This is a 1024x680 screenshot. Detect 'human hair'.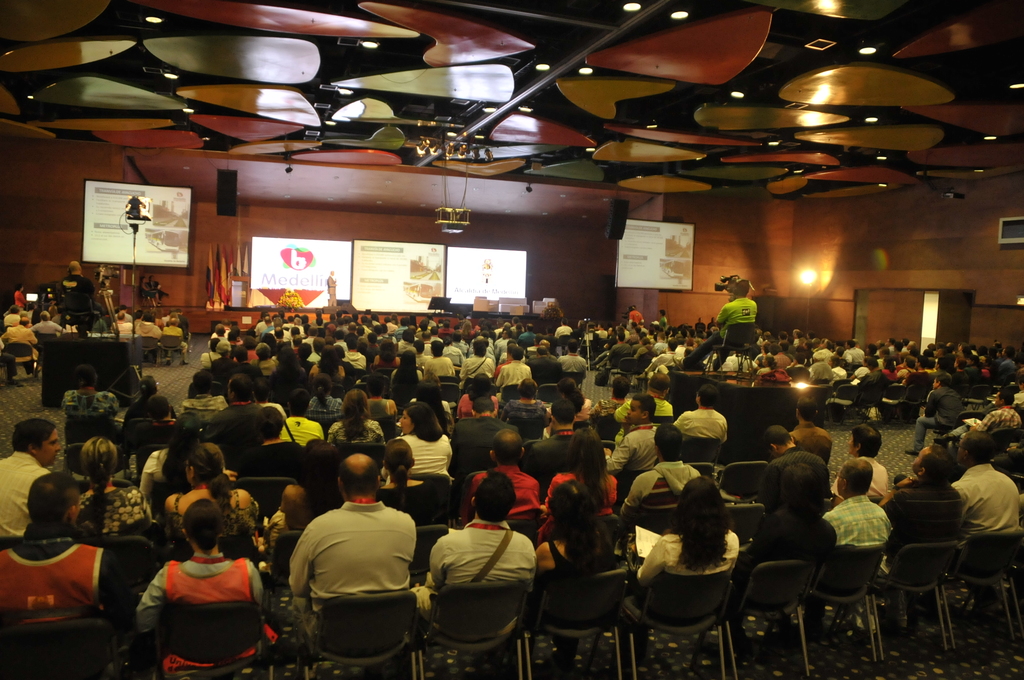
934/371/954/389.
